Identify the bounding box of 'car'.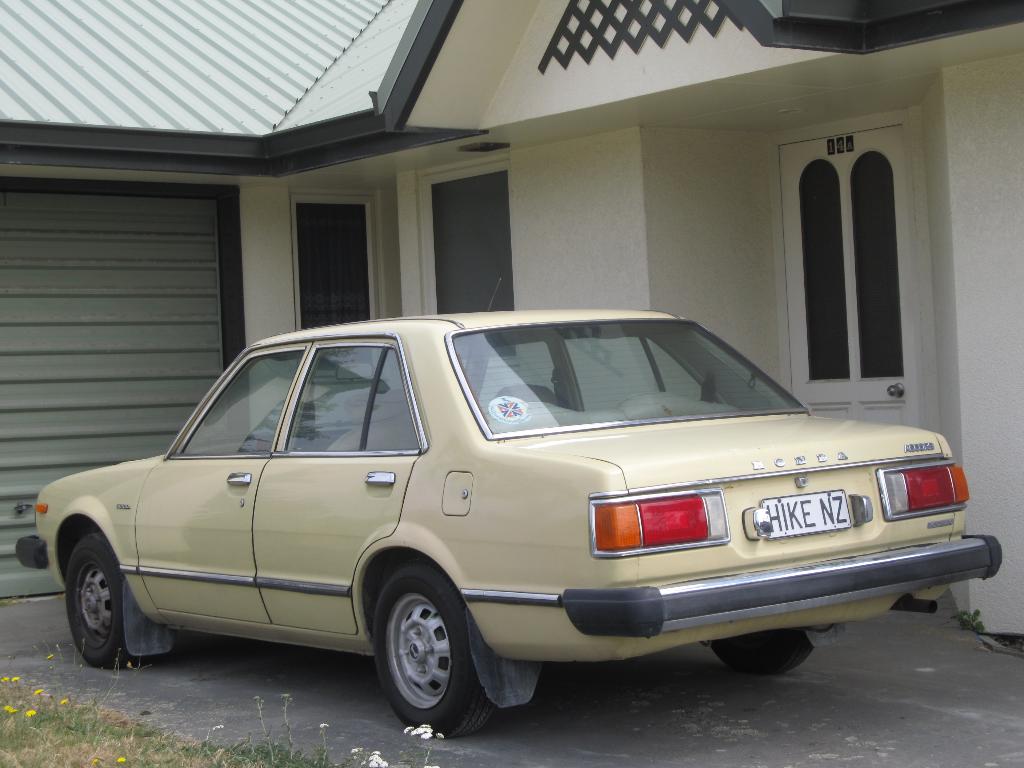
box=[17, 303, 1005, 738].
